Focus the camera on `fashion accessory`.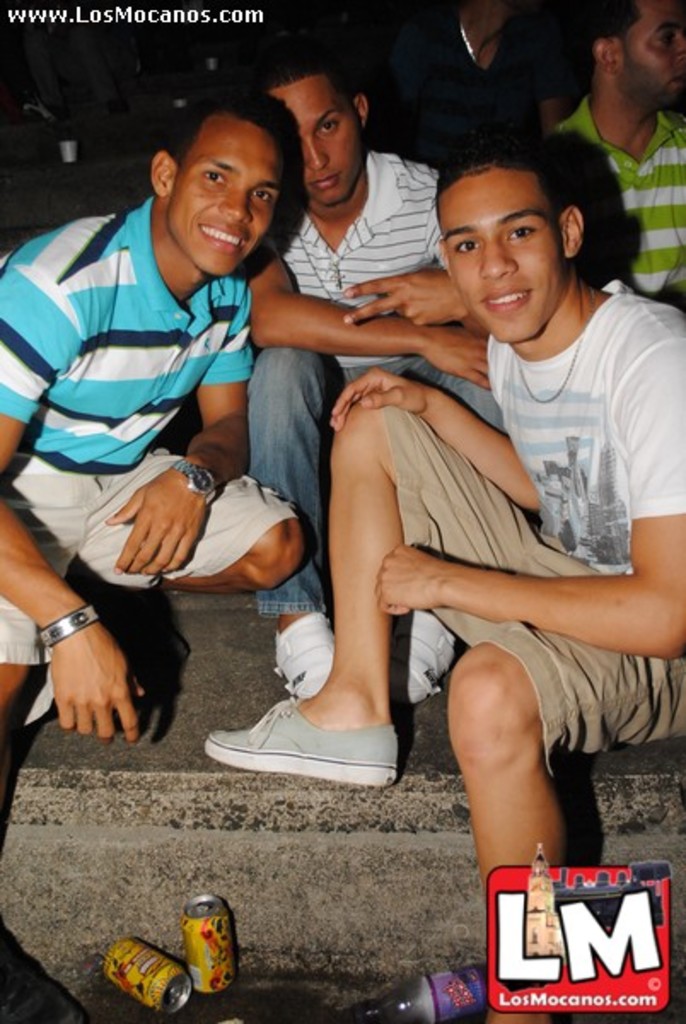
Focus region: bbox=[517, 282, 601, 403].
